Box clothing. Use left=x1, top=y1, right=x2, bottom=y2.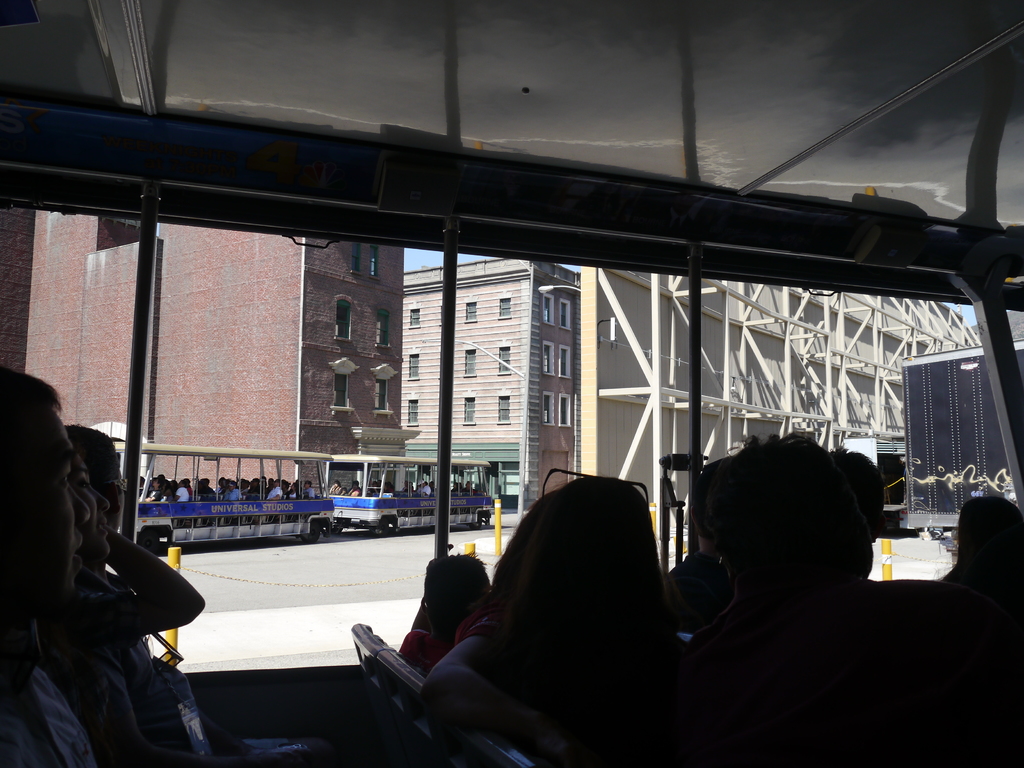
left=402, top=631, right=451, bottom=672.
